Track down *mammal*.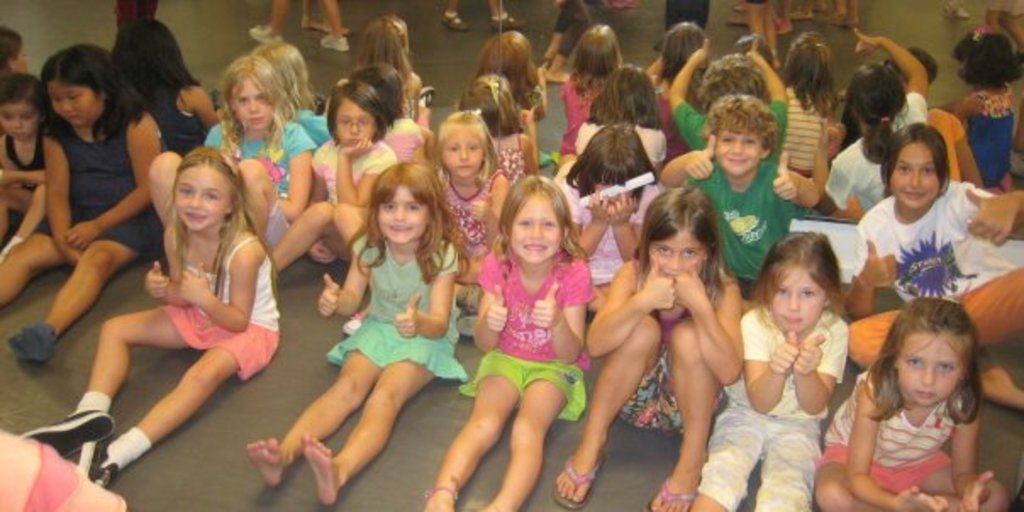
Tracked to x1=432 y1=109 x2=510 y2=334.
